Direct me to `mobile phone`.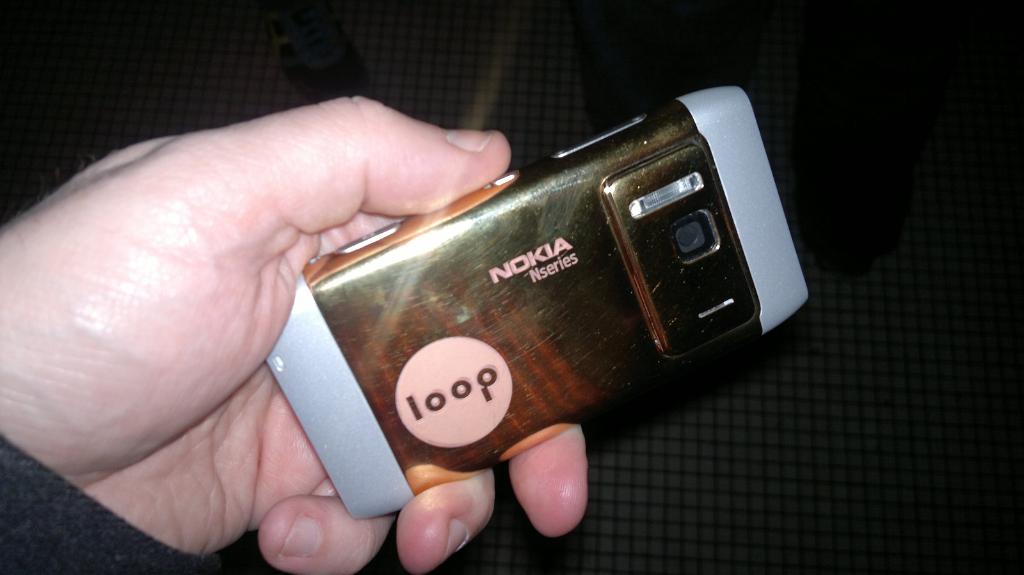
Direction: (x1=259, y1=87, x2=810, y2=521).
